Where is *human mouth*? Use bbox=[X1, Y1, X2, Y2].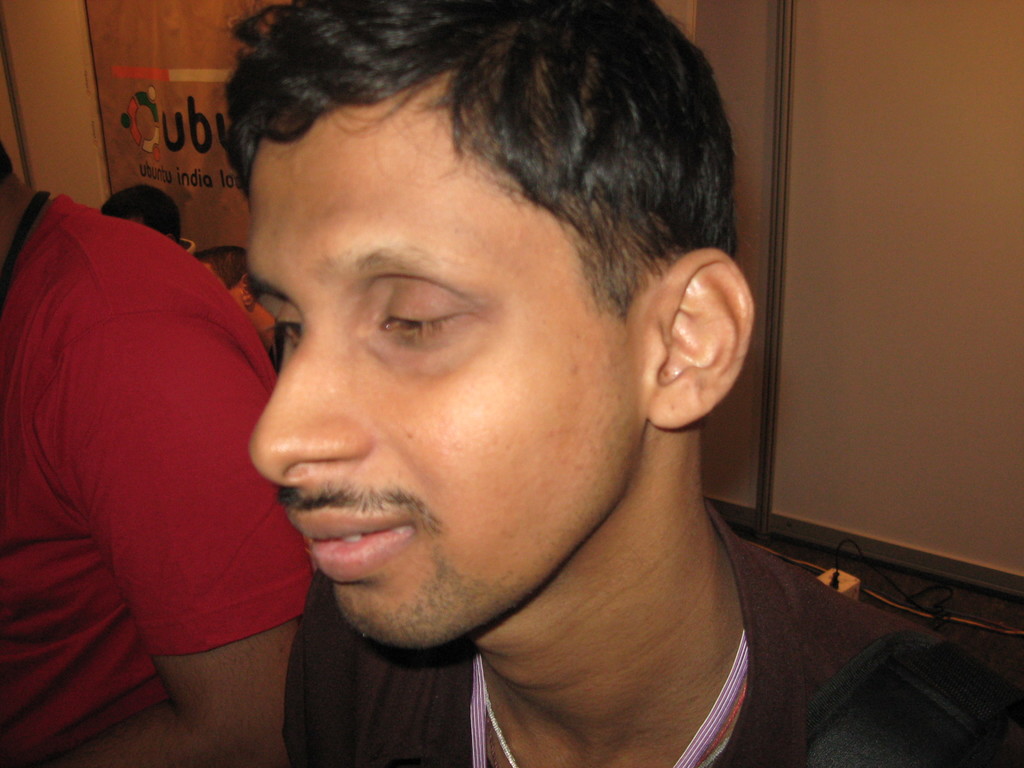
bbox=[291, 521, 415, 566].
